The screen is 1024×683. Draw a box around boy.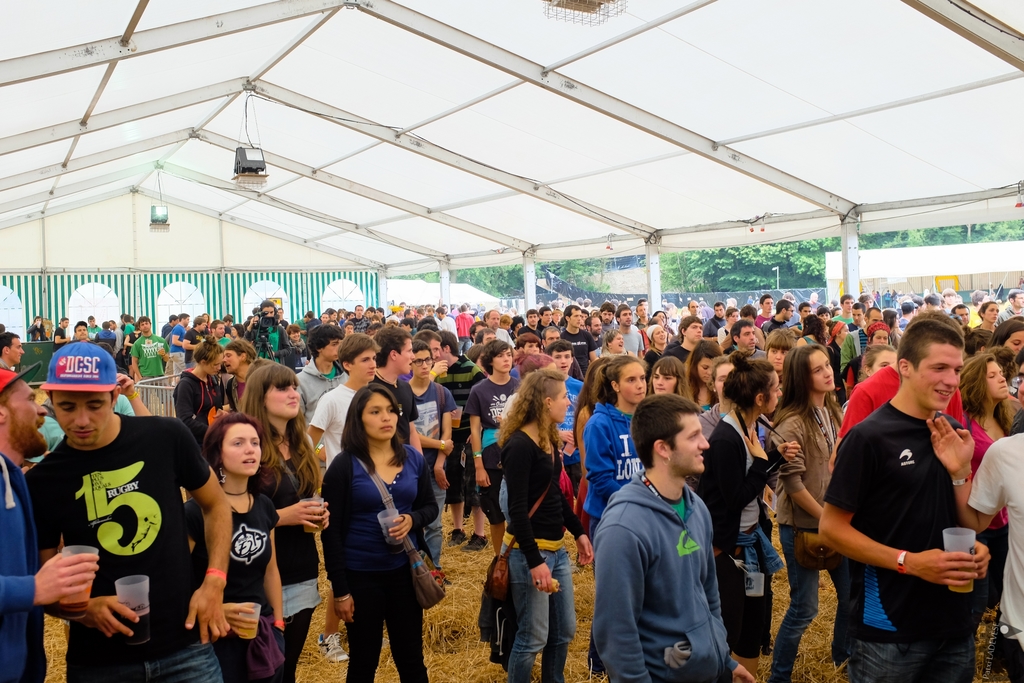
[18, 333, 240, 682].
